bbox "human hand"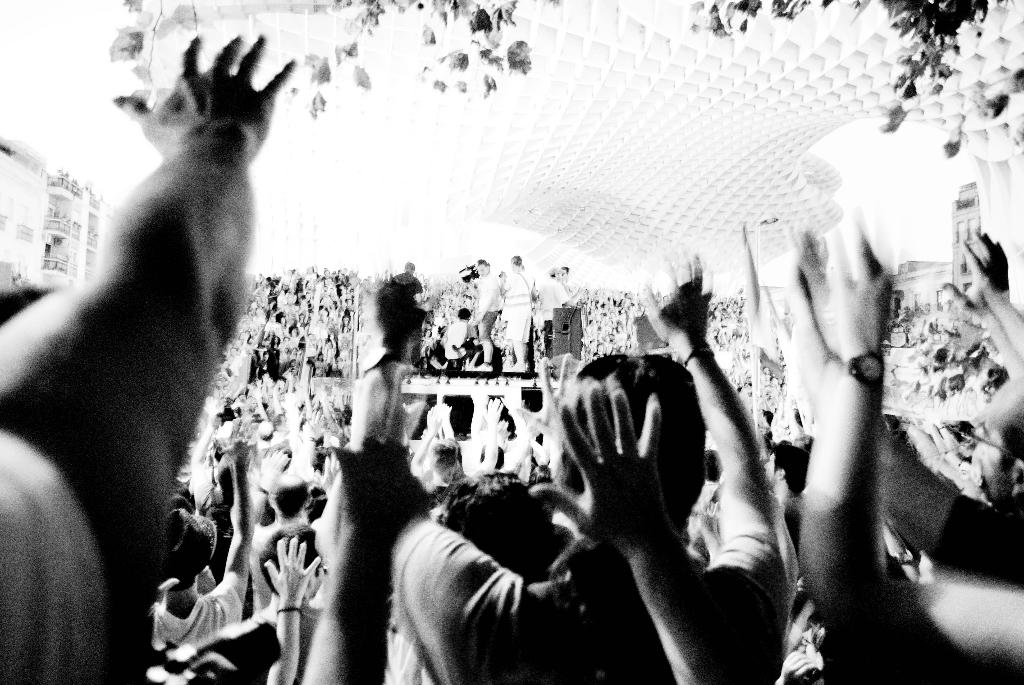
223, 417, 261, 468
